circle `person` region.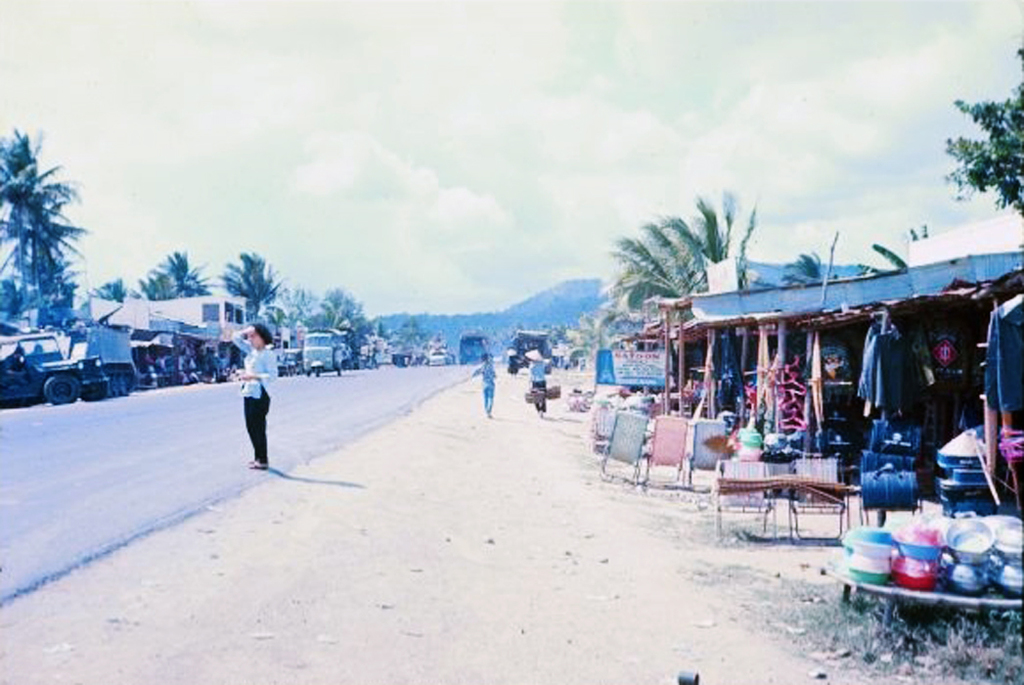
Region: region(480, 353, 495, 418).
